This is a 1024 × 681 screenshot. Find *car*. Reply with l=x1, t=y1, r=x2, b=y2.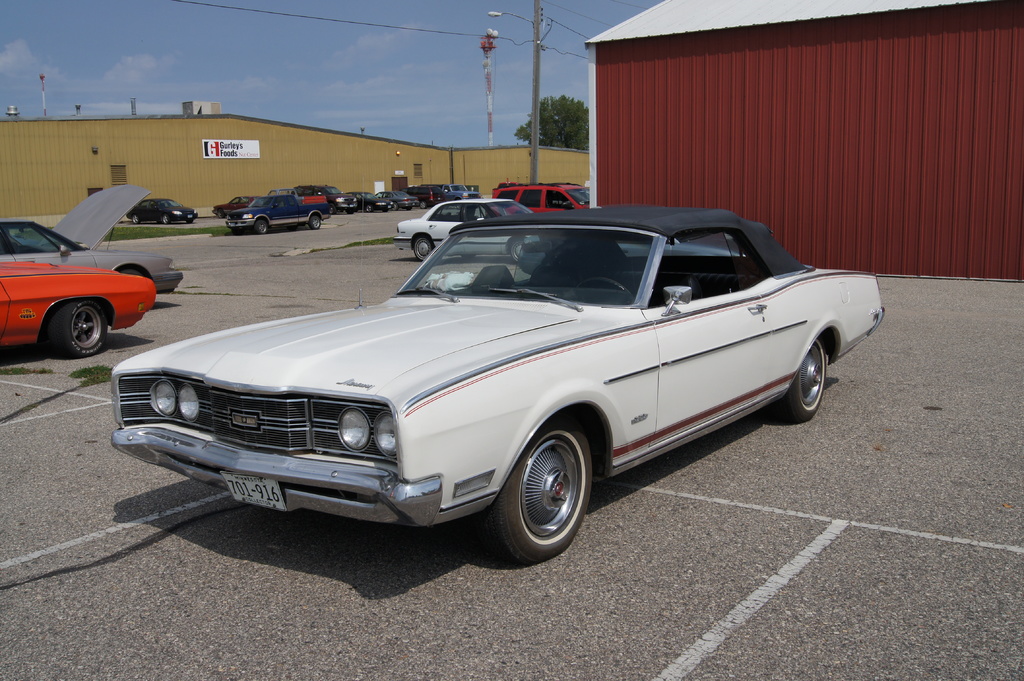
l=1, t=188, r=184, b=298.
